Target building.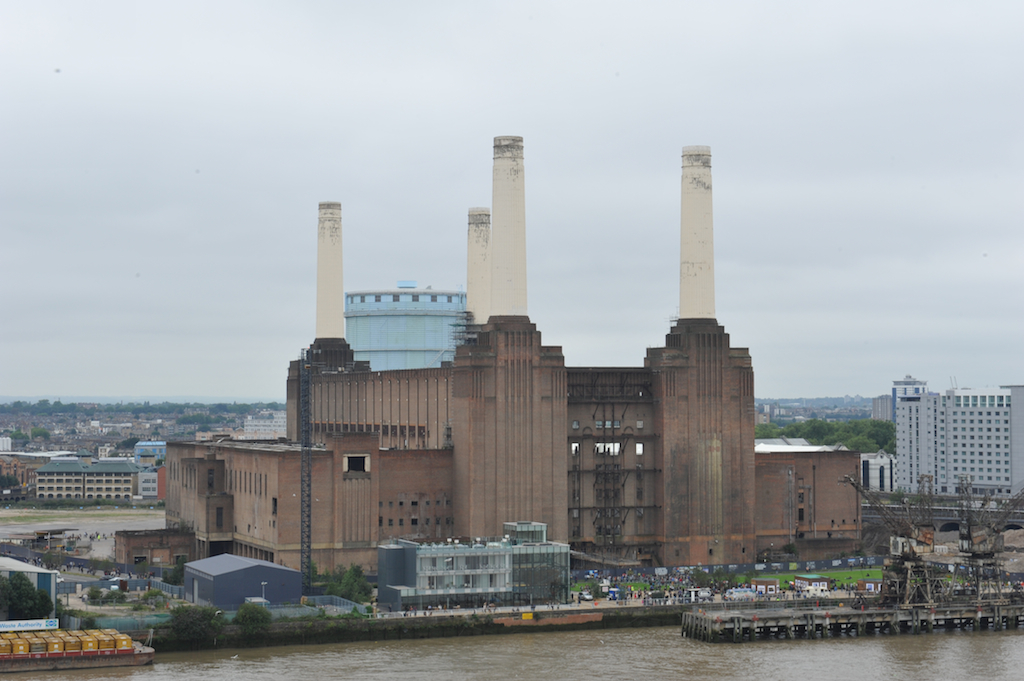
Target region: (left=183, top=548, right=305, bottom=613).
